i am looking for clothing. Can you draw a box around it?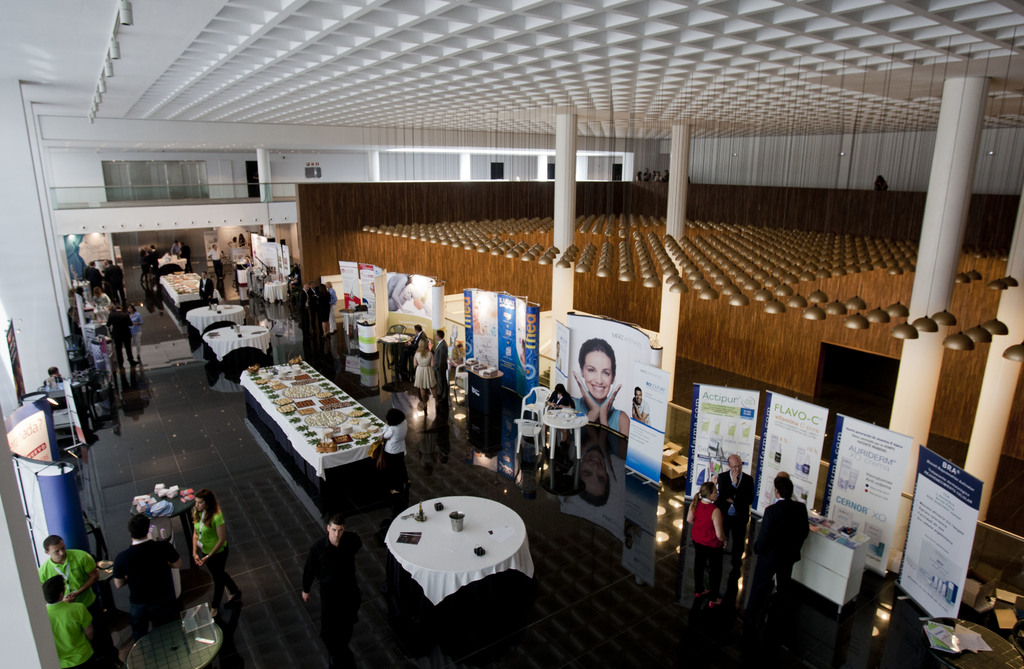
Sure, the bounding box is x1=433 y1=338 x2=448 y2=401.
